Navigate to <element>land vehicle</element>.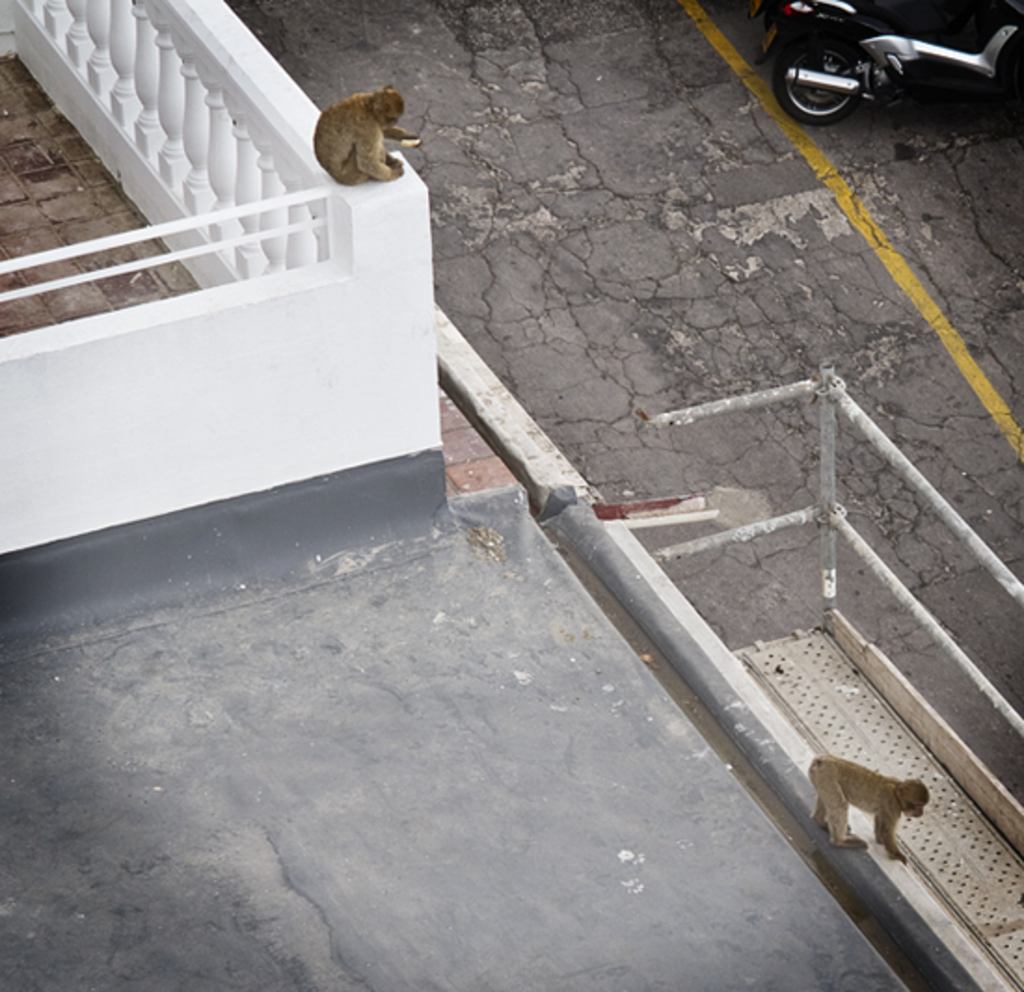
Navigation target: 732,0,1023,121.
